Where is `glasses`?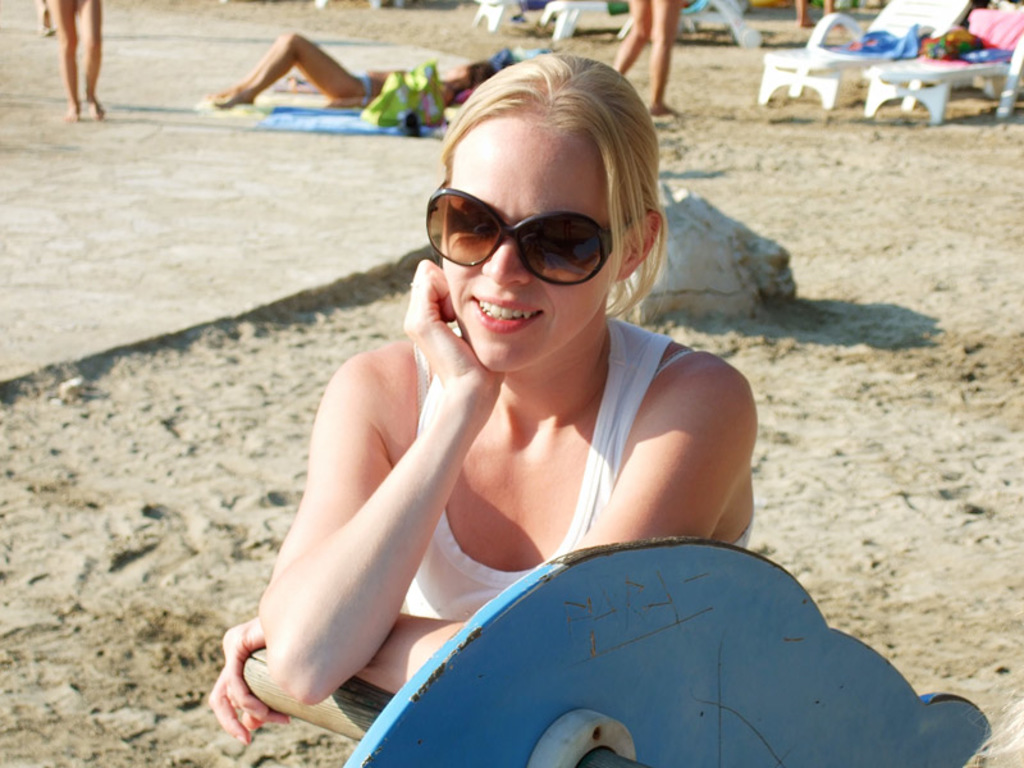
{"left": 419, "top": 189, "right": 653, "bottom": 285}.
